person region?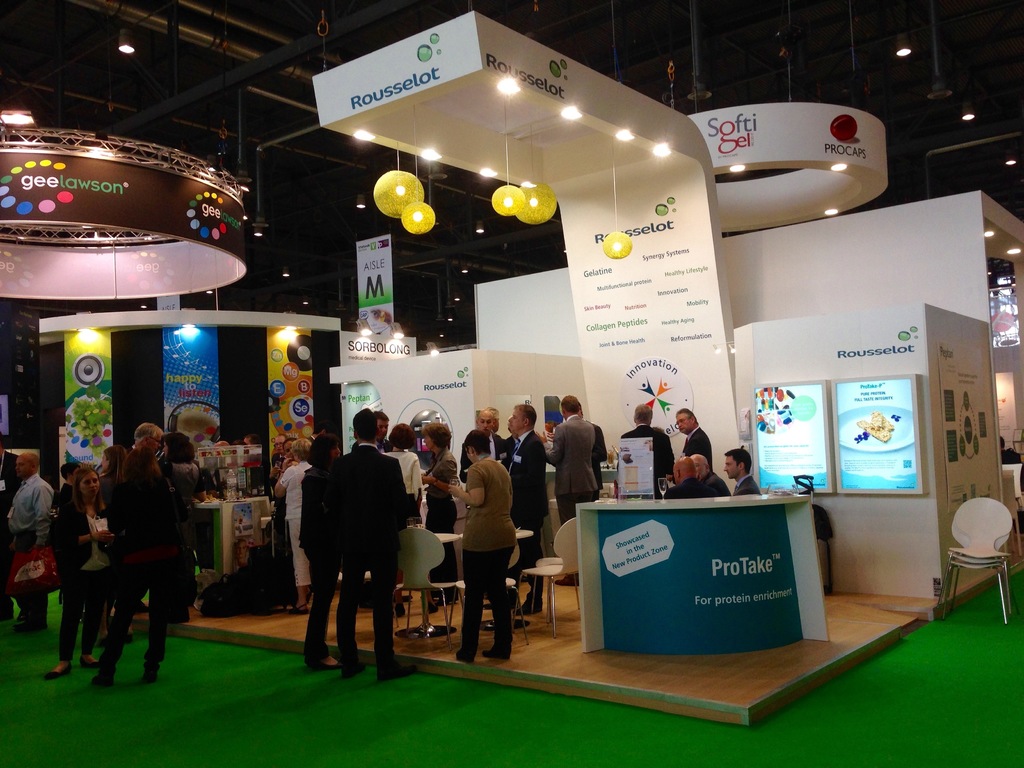
479:406:513:454
